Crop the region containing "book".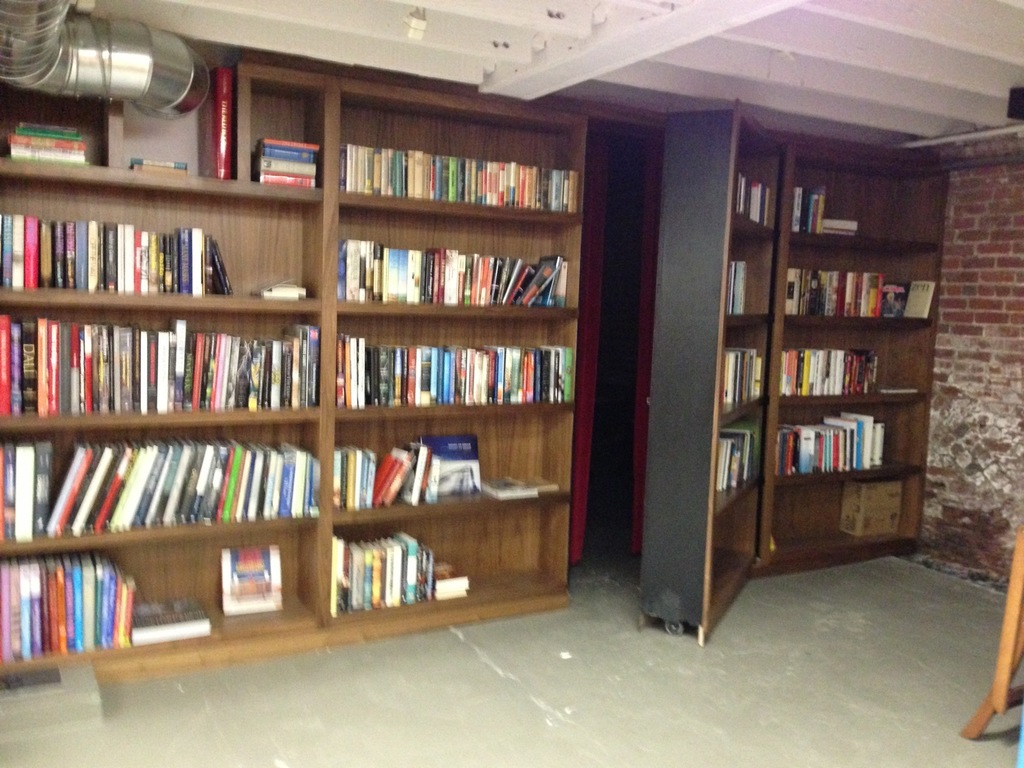
Crop region: x1=419, y1=431, x2=483, y2=497.
